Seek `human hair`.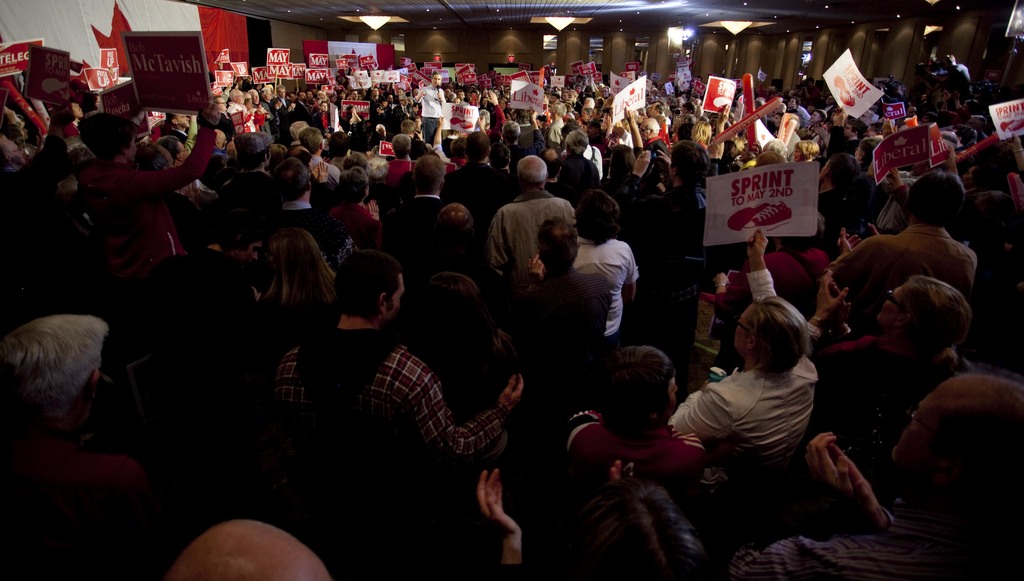
x1=411, y1=152, x2=445, y2=195.
